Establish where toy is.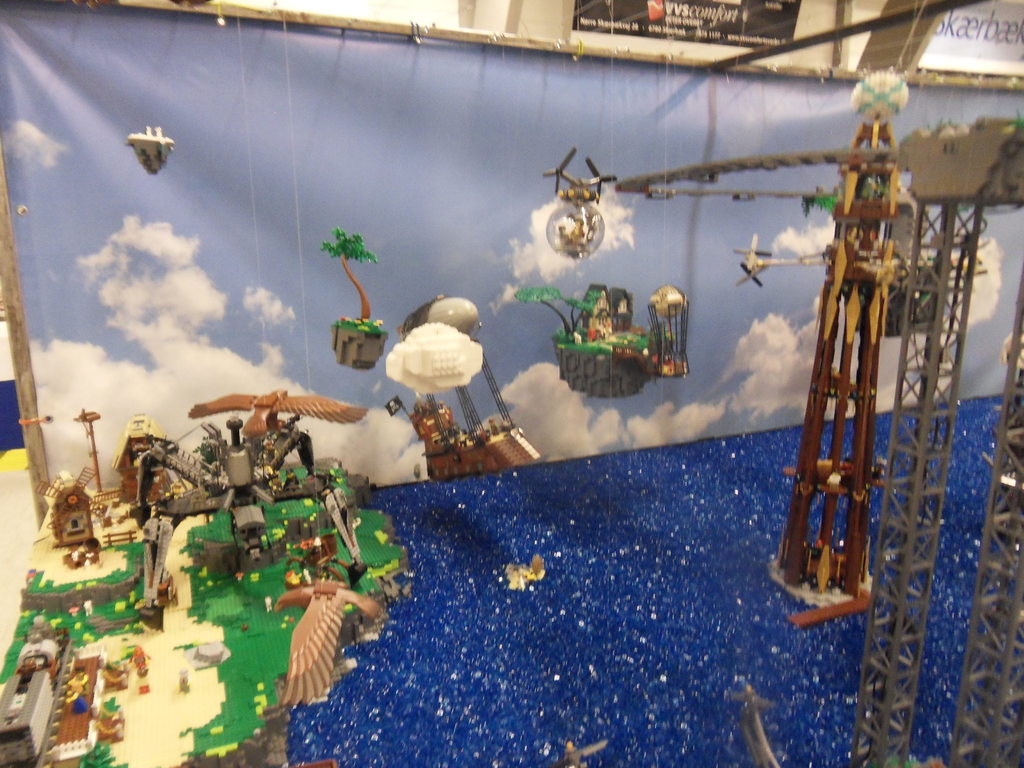
Established at [359,281,513,437].
